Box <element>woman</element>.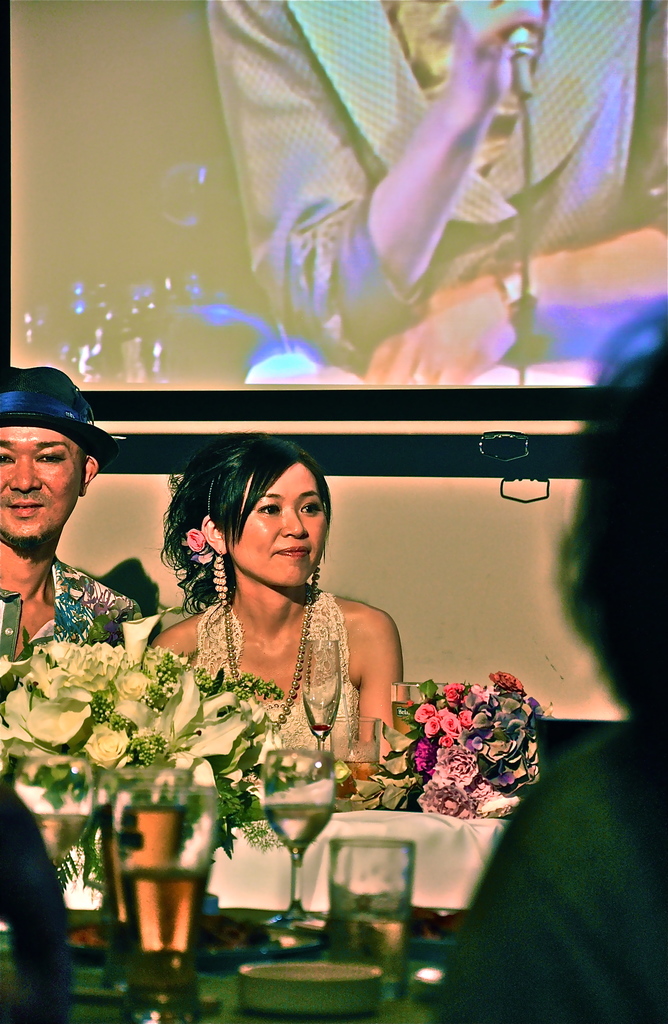
bbox=[200, 1, 667, 396].
